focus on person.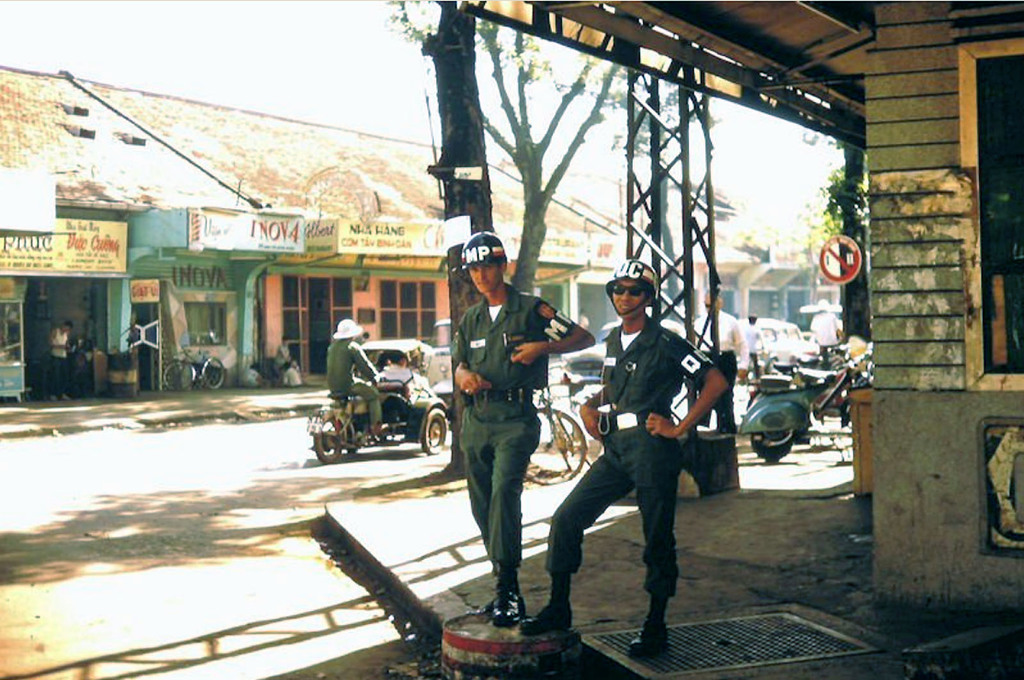
Focused at select_region(737, 316, 766, 382).
